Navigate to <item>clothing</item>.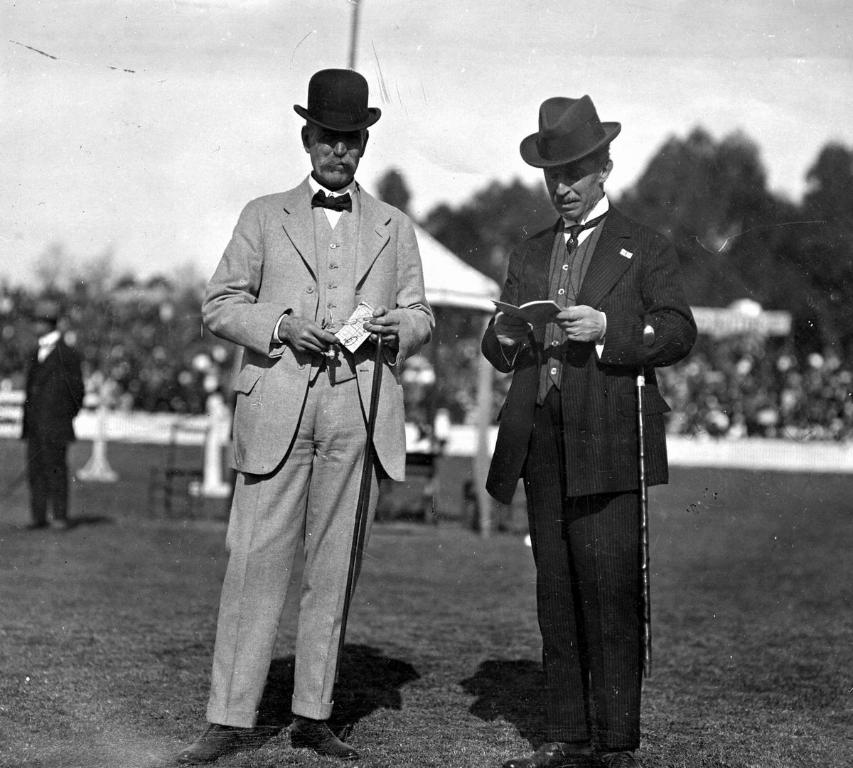
Navigation target: <region>482, 187, 699, 755</region>.
